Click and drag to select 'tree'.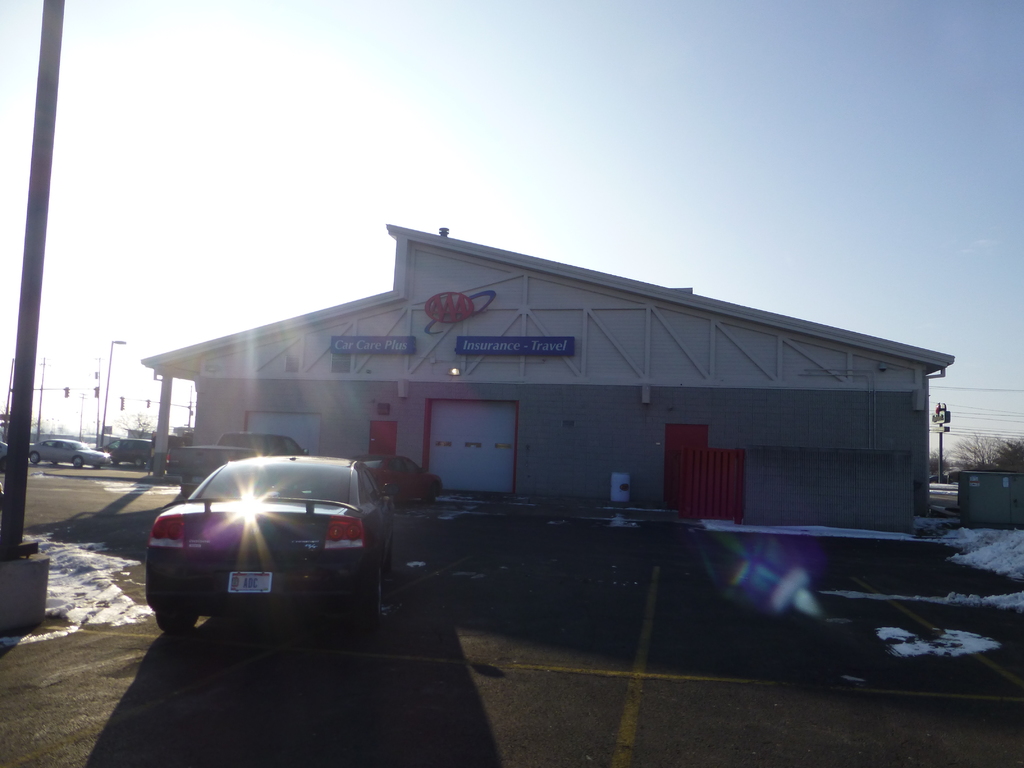
Selection: rect(951, 428, 998, 480).
